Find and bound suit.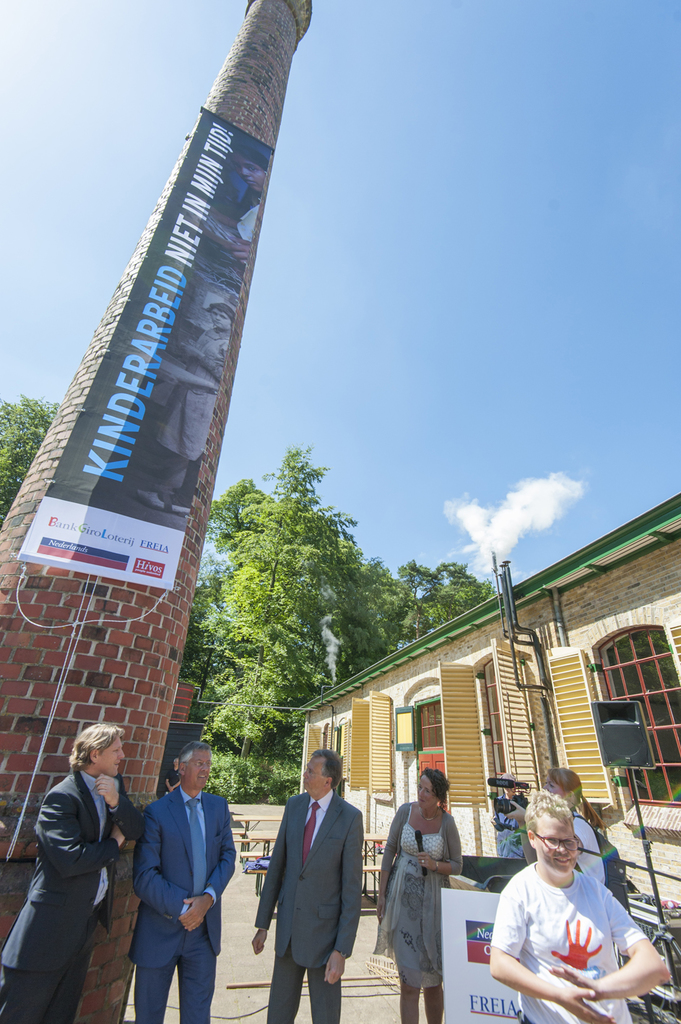
Bound: crop(126, 788, 237, 1023).
